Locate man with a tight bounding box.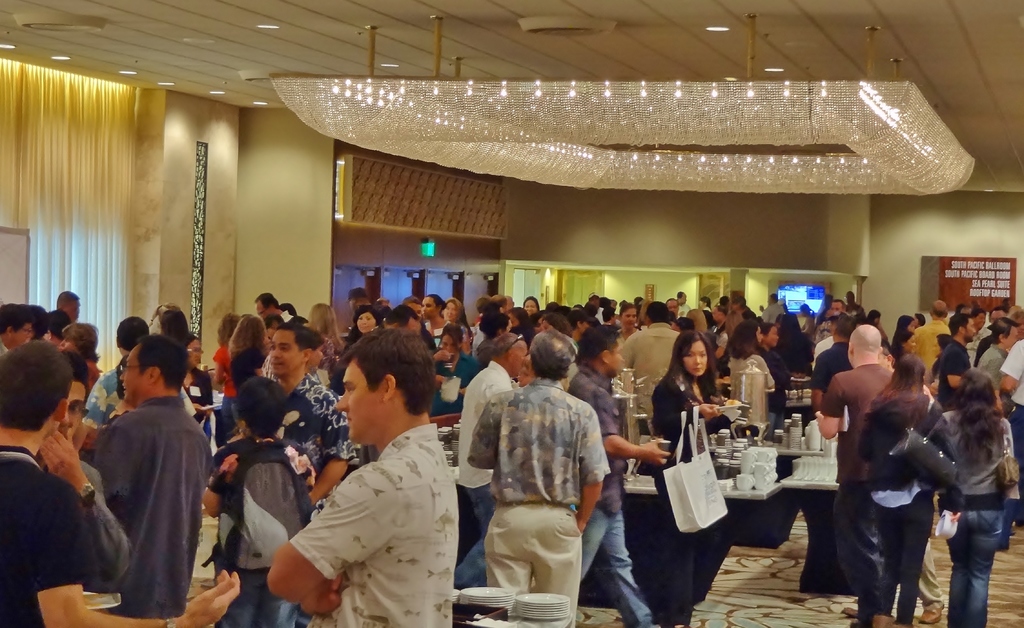
bbox(860, 379, 952, 627).
